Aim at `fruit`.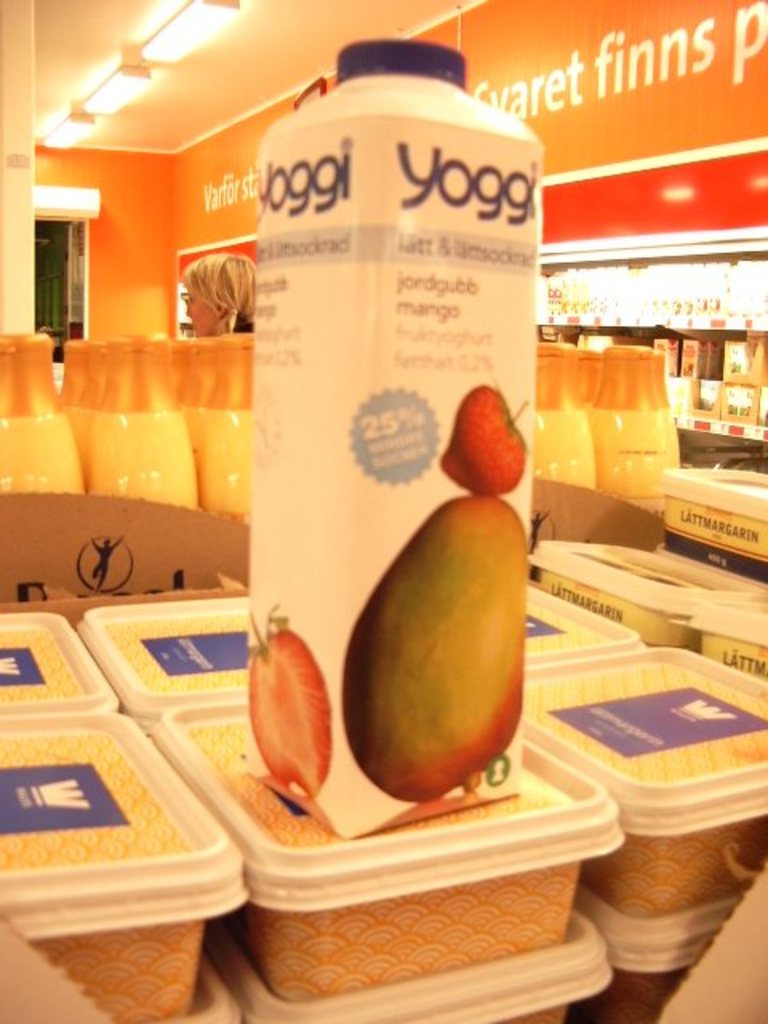
Aimed at box=[448, 389, 531, 496].
